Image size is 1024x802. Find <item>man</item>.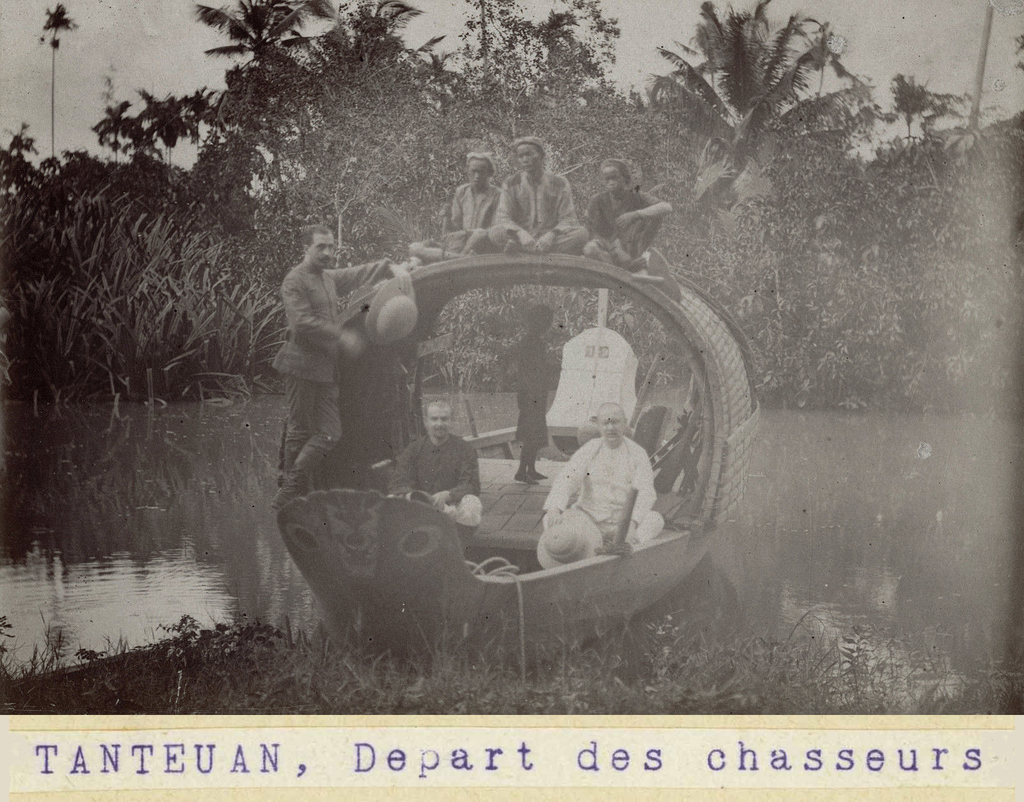
484:130:593:257.
